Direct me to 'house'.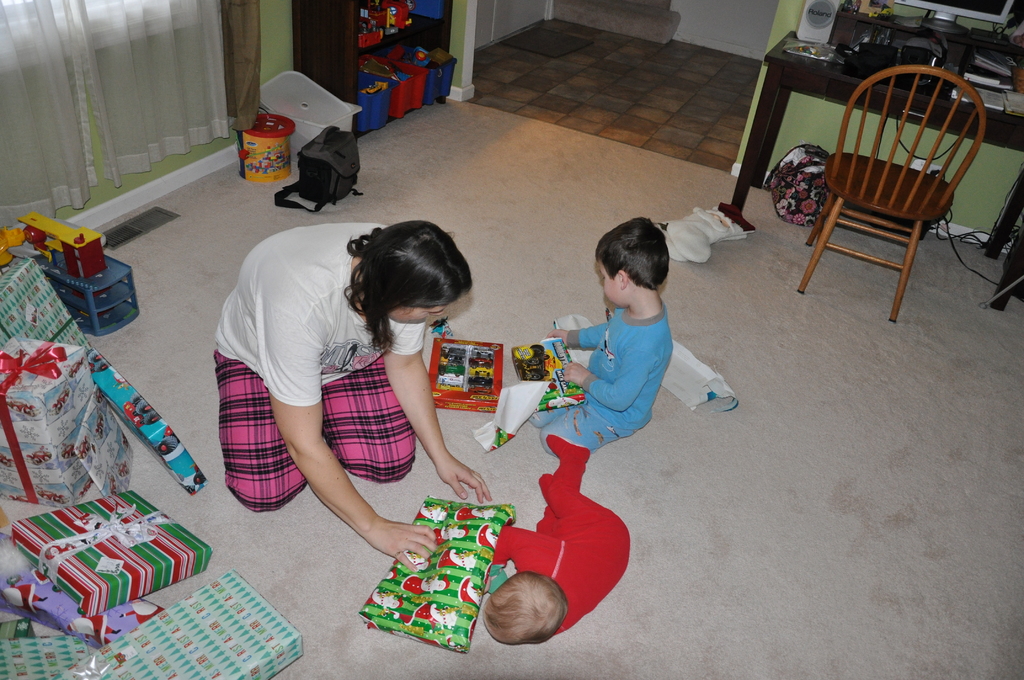
Direction: region(12, 0, 1015, 567).
